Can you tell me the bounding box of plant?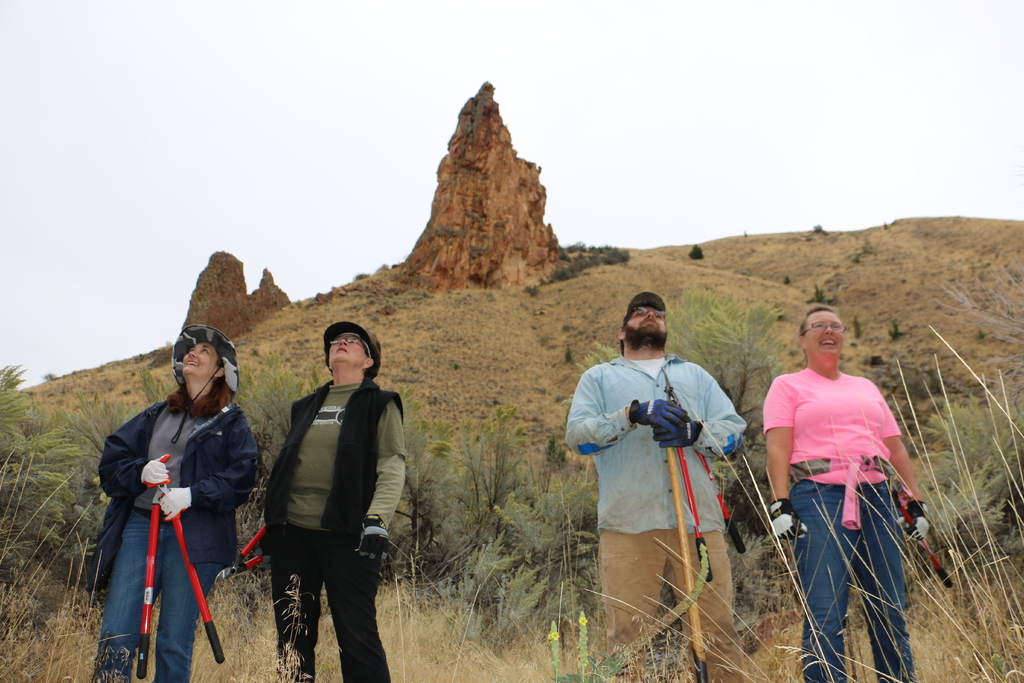
534:239:642:289.
